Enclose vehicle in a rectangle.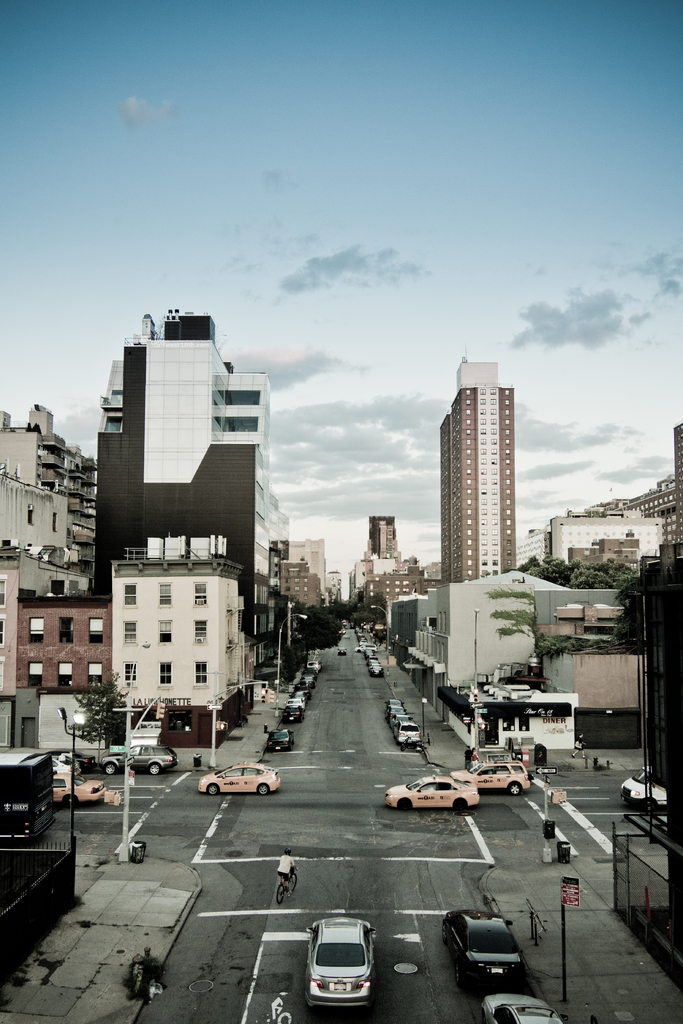
201:751:279:799.
